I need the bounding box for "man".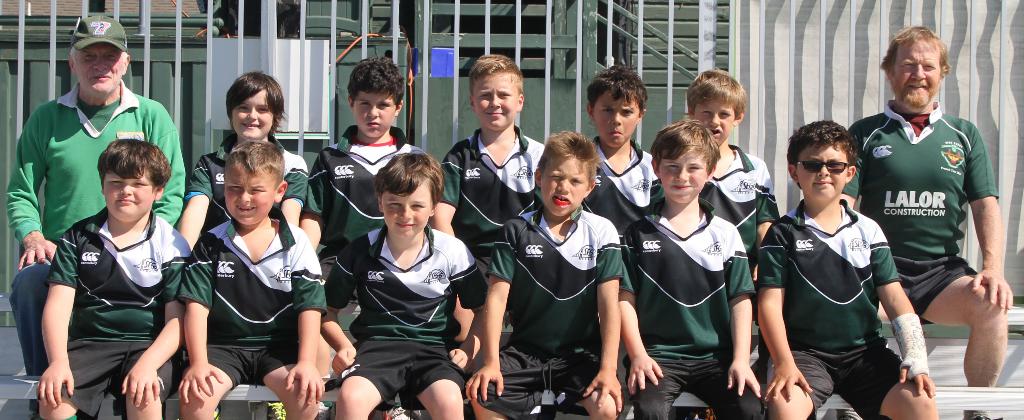
Here it is: (left=845, top=24, right=1002, bottom=411).
